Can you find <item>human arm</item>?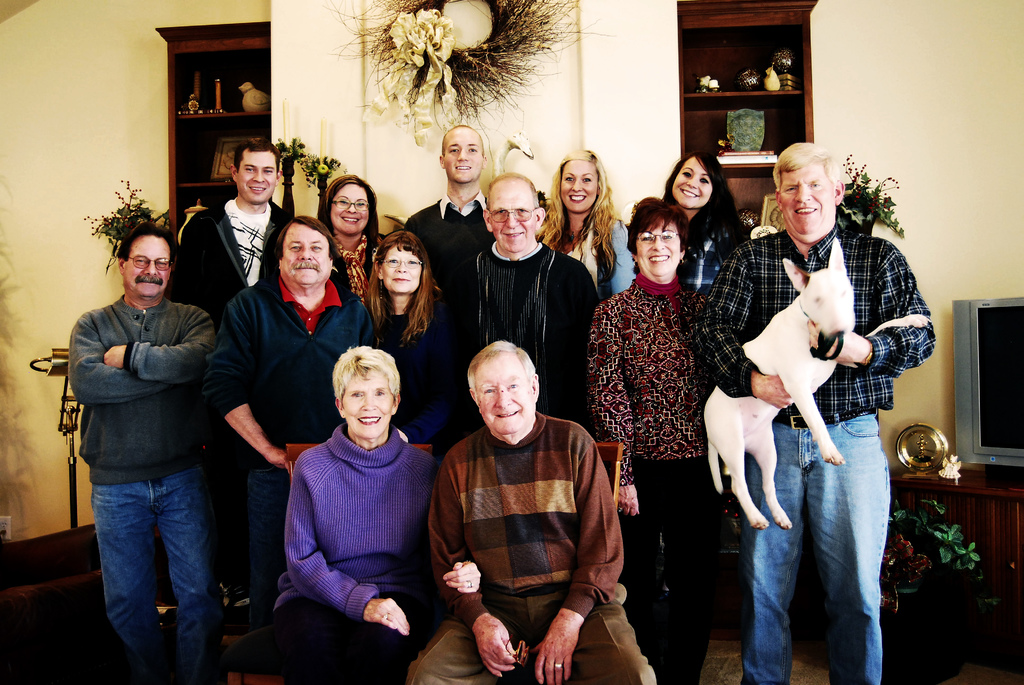
Yes, bounding box: 771:256:941:404.
